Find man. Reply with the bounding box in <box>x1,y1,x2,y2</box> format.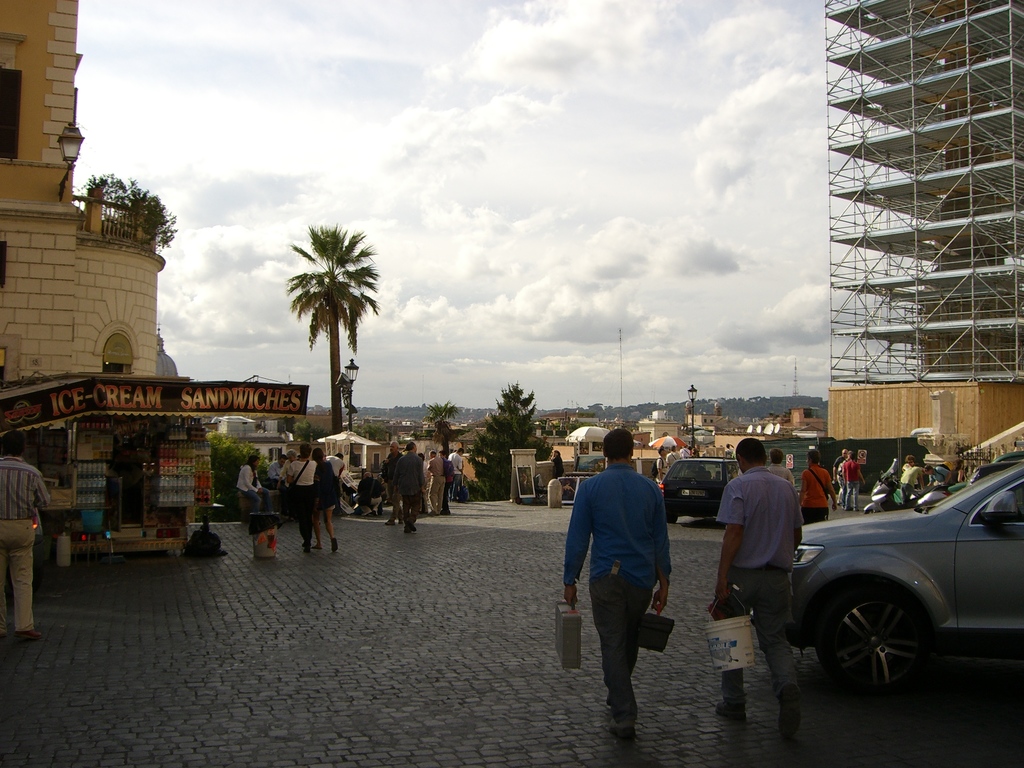
<box>234,451,262,509</box>.
